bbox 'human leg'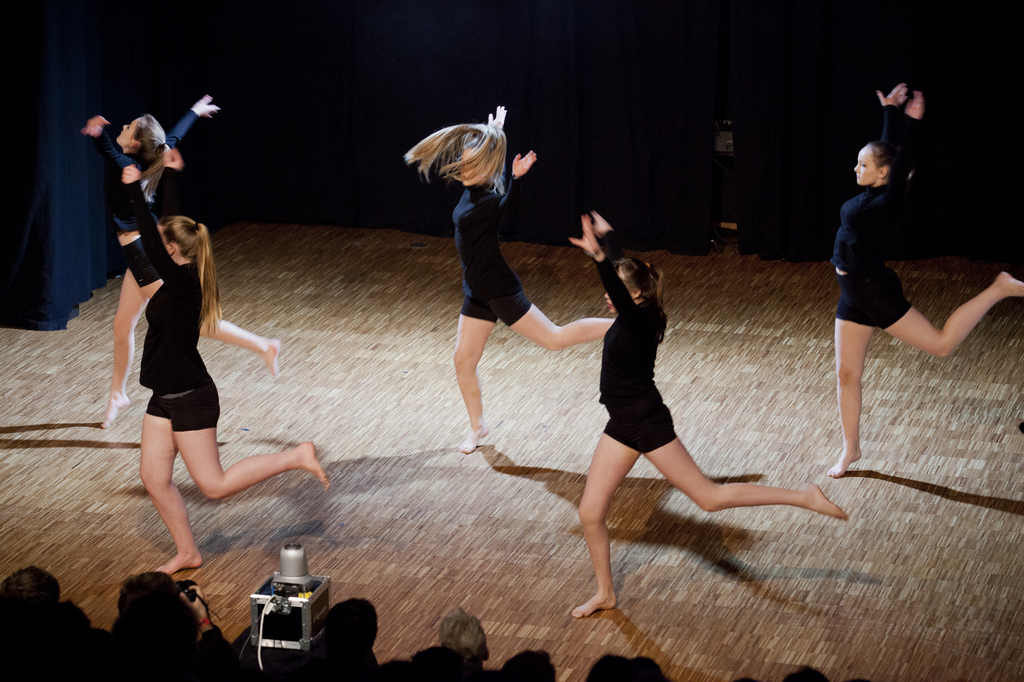
crop(203, 320, 280, 374)
